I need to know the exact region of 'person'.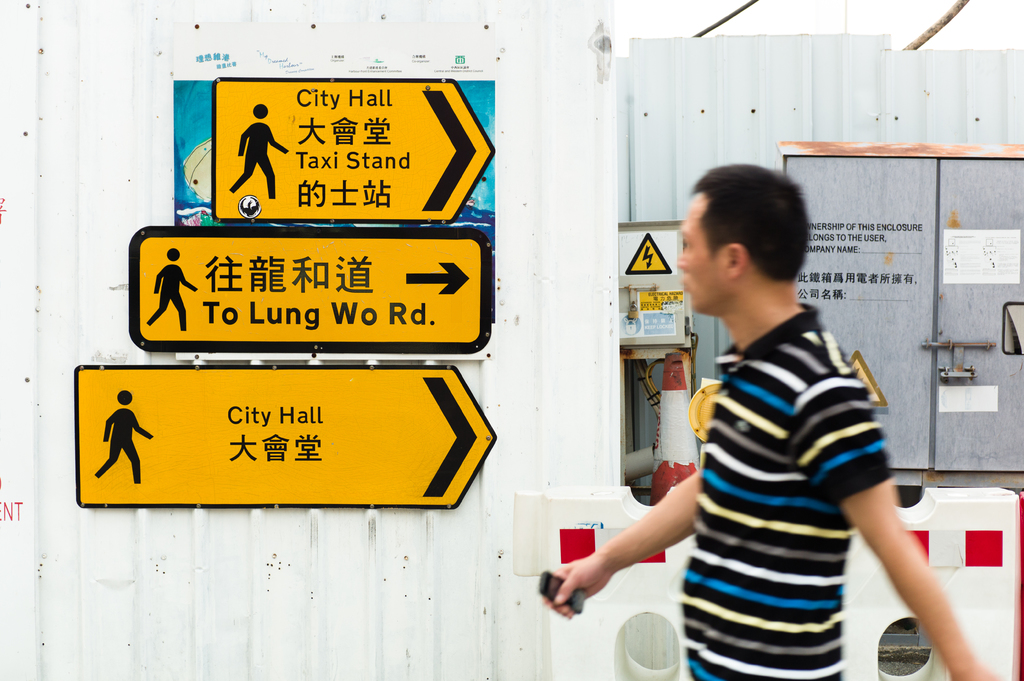
Region: [93,390,155,482].
